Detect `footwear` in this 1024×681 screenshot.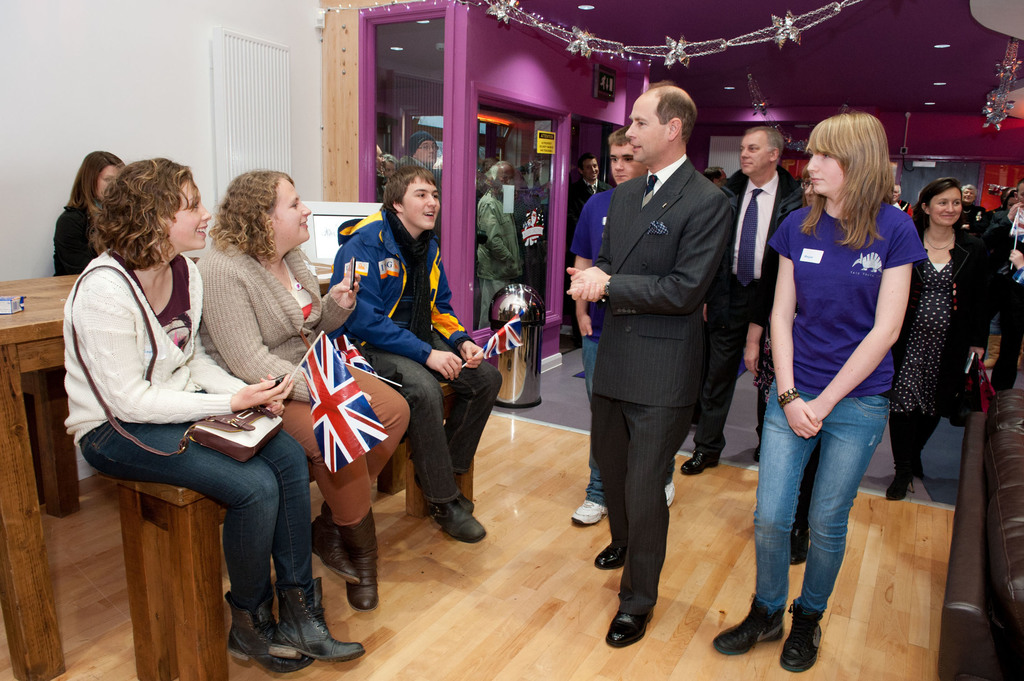
Detection: <region>334, 501, 379, 612</region>.
